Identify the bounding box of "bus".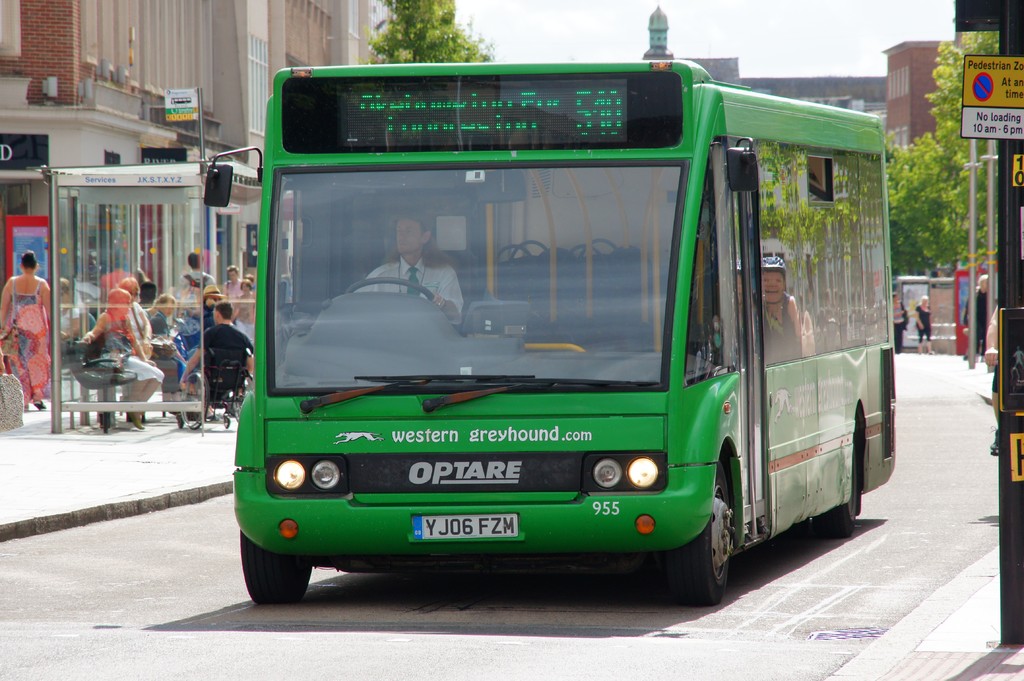
x1=227, y1=56, x2=898, y2=611.
